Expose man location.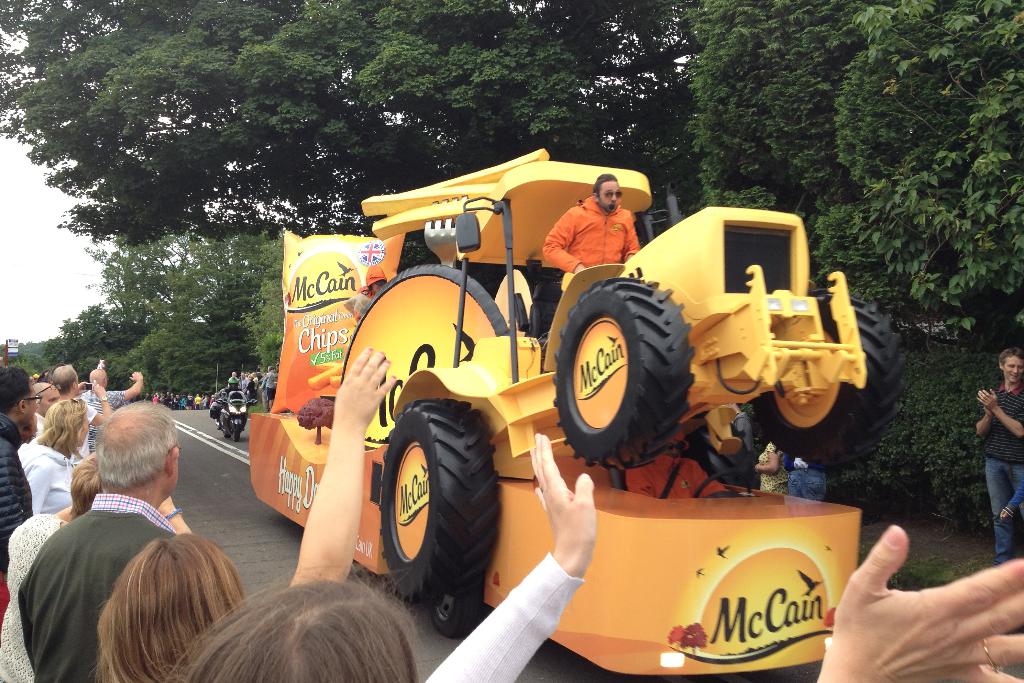
Exposed at Rect(28, 370, 40, 383).
